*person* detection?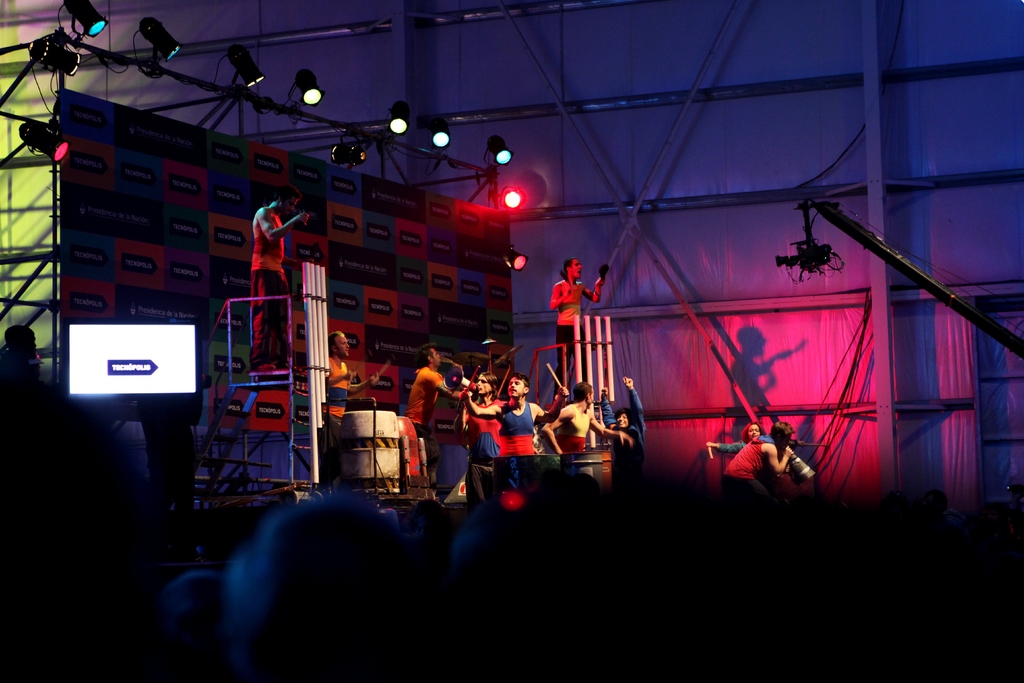
[left=468, top=368, right=566, bottom=460]
